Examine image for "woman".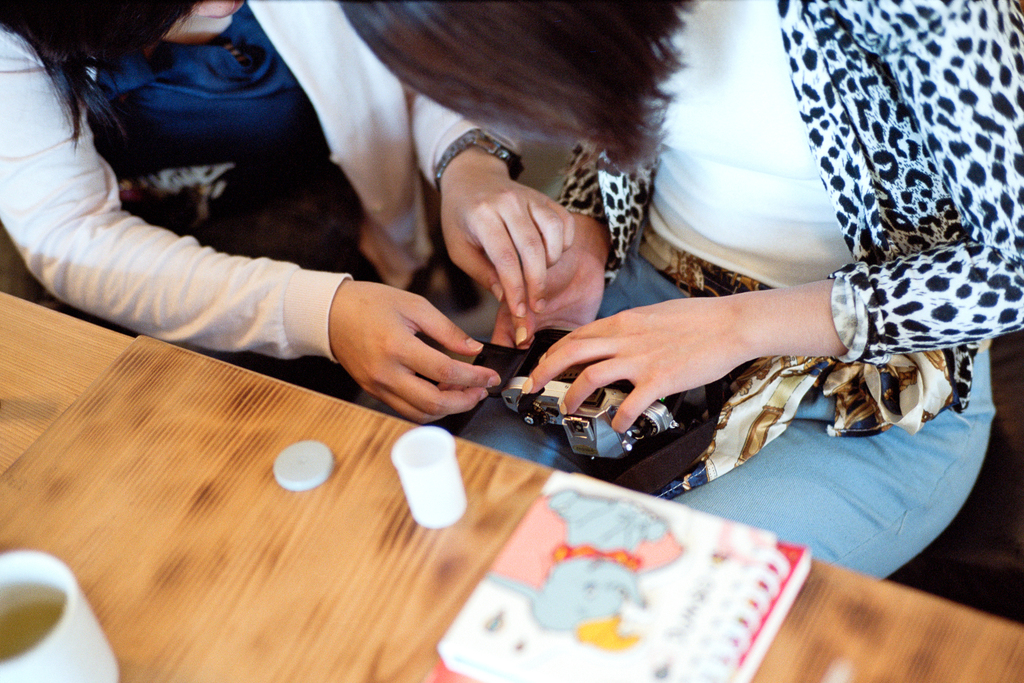
Examination result: box=[451, 0, 1023, 593].
